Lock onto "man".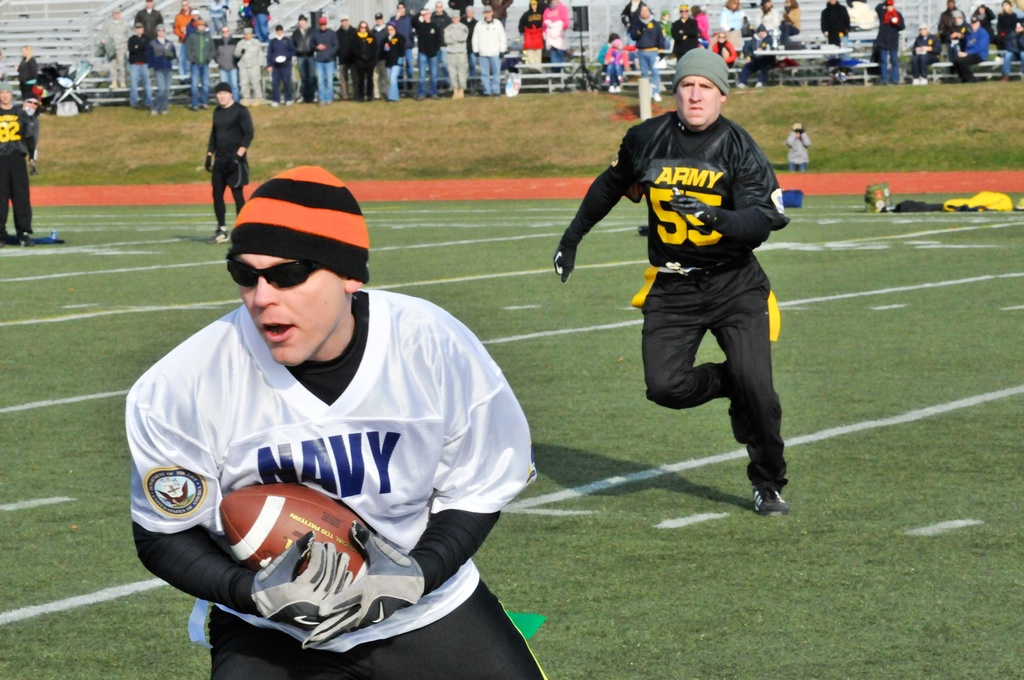
Locked: (x1=626, y1=0, x2=666, y2=100).
